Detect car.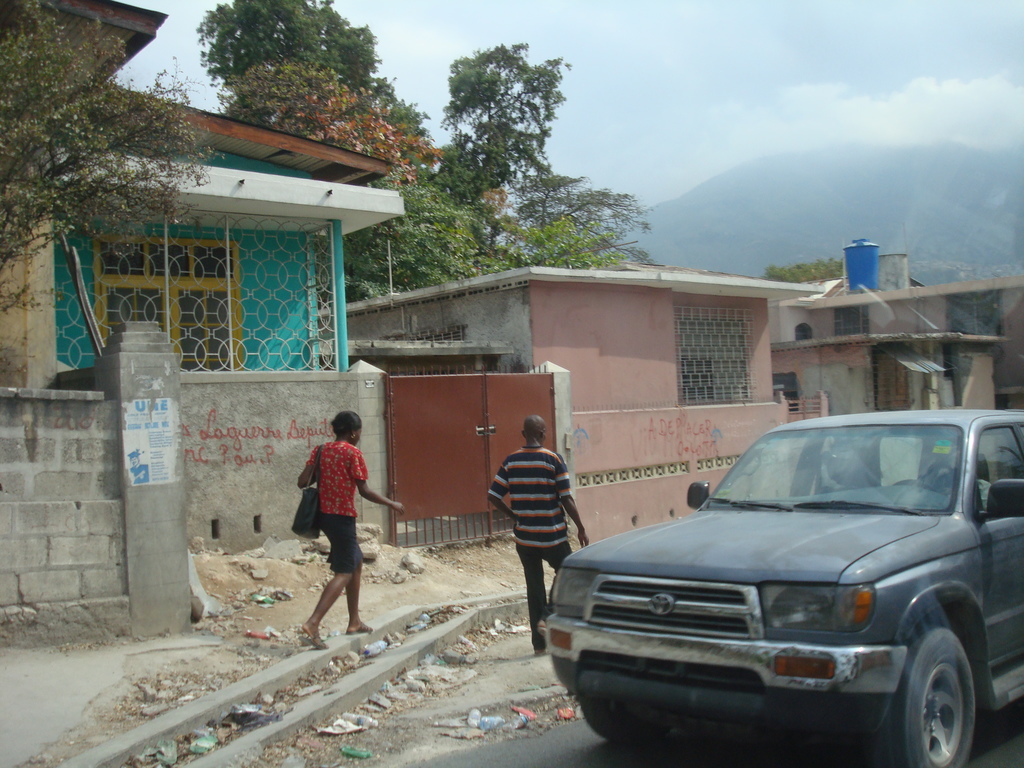
Detected at 517 416 1023 761.
